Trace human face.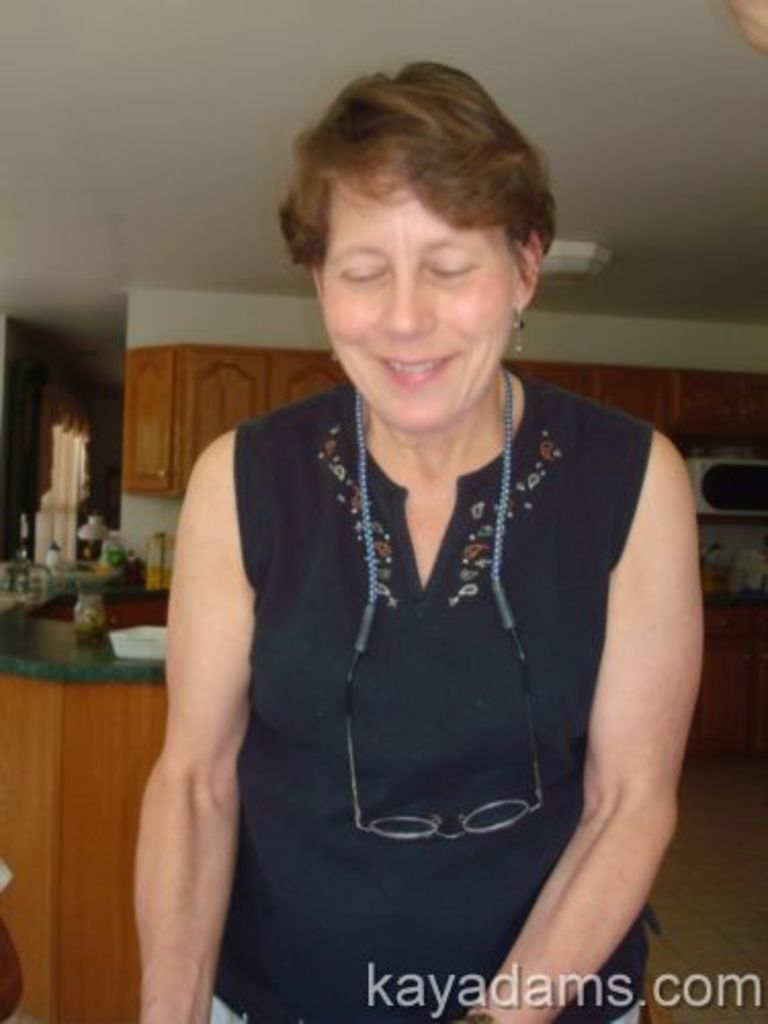
Traced to select_region(313, 180, 524, 432).
